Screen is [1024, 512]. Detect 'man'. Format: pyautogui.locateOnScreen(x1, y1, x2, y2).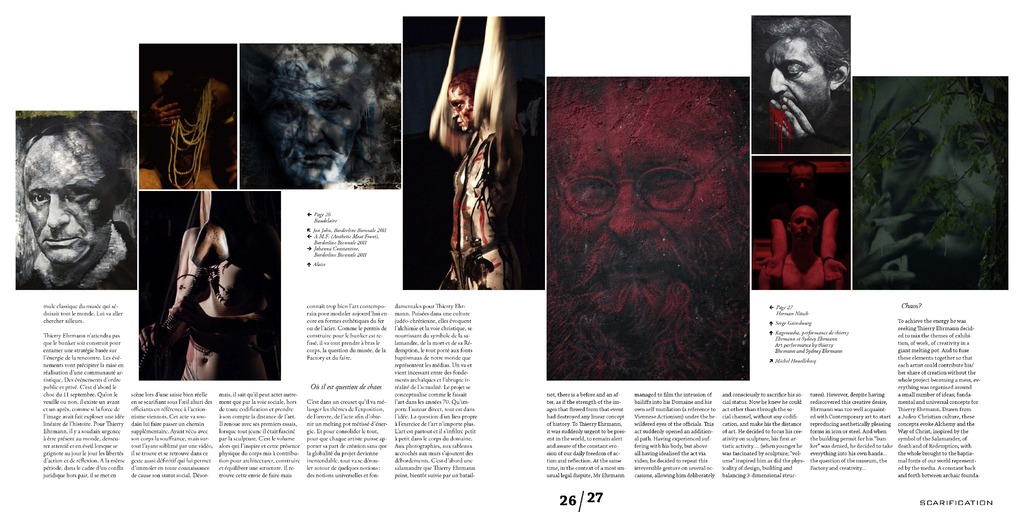
pyautogui.locateOnScreen(10, 120, 142, 292).
